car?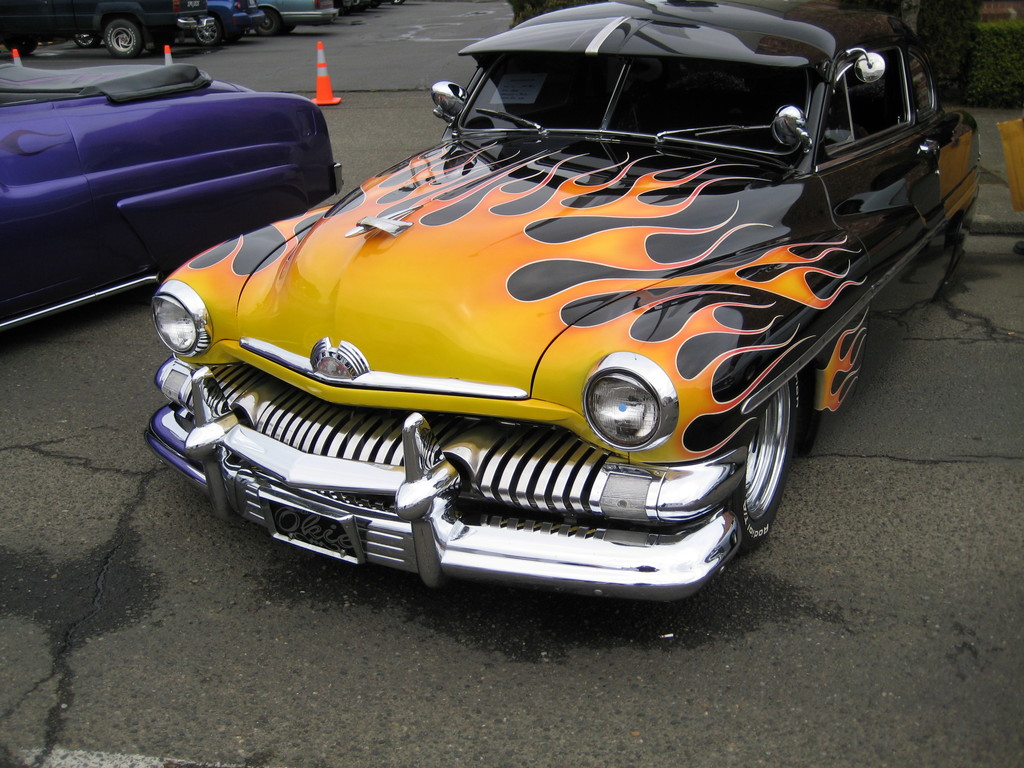
pyautogui.locateOnScreen(0, 0, 215, 61)
